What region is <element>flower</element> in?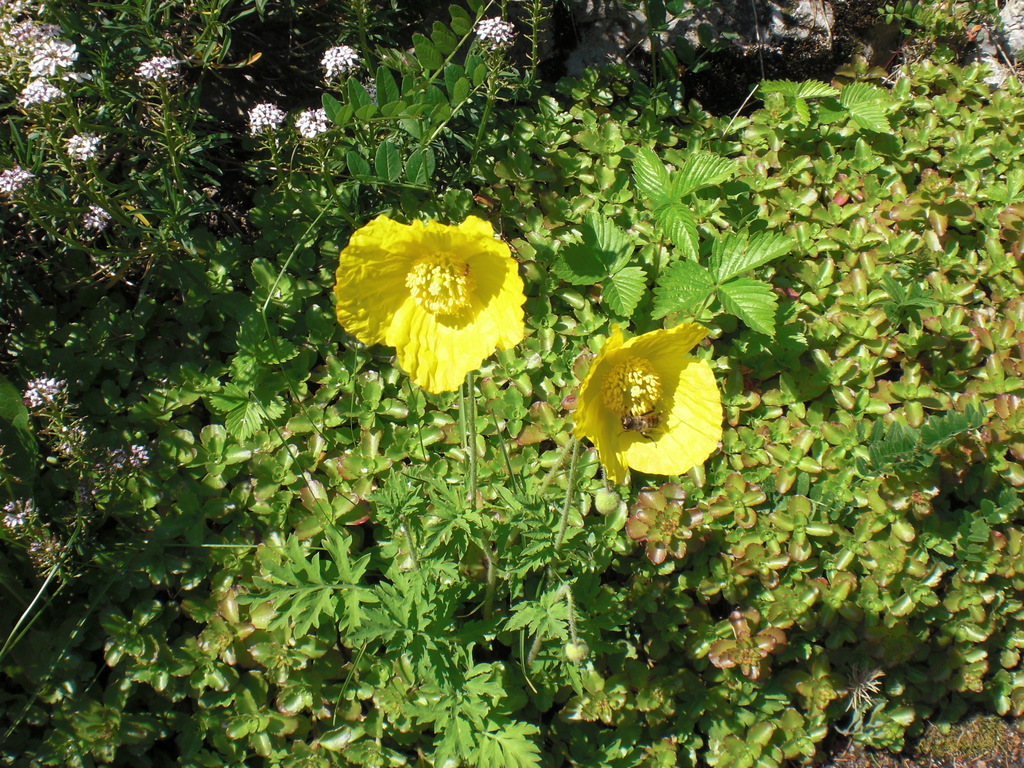
[left=0, top=163, right=33, bottom=188].
